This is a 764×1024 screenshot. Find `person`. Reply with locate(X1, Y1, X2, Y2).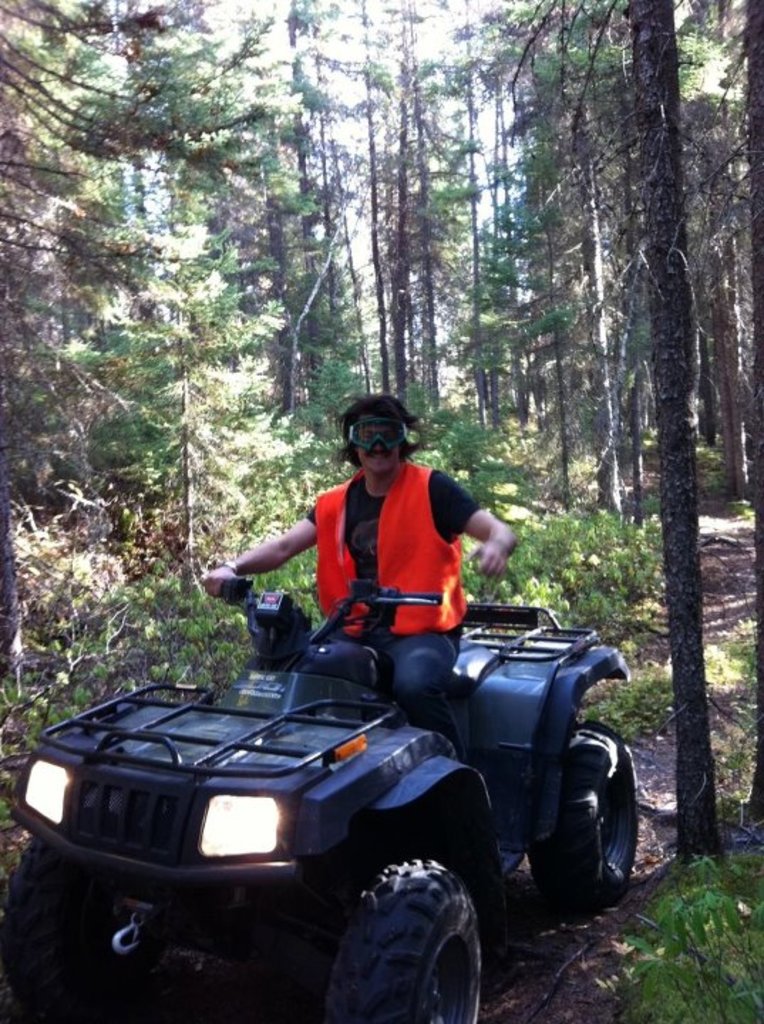
locate(242, 400, 506, 694).
